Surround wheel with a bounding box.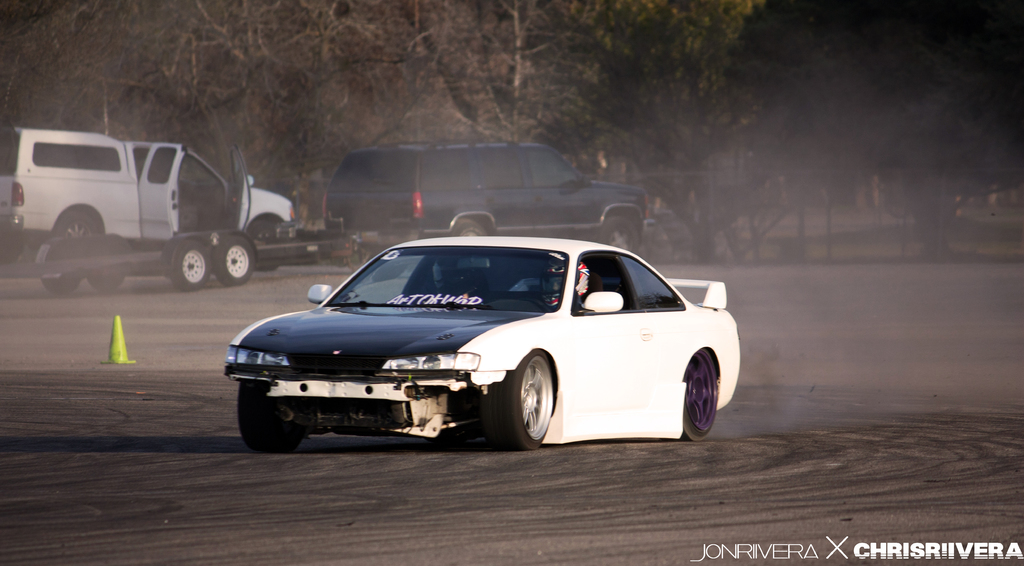
x1=684, y1=349, x2=717, y2=441.
